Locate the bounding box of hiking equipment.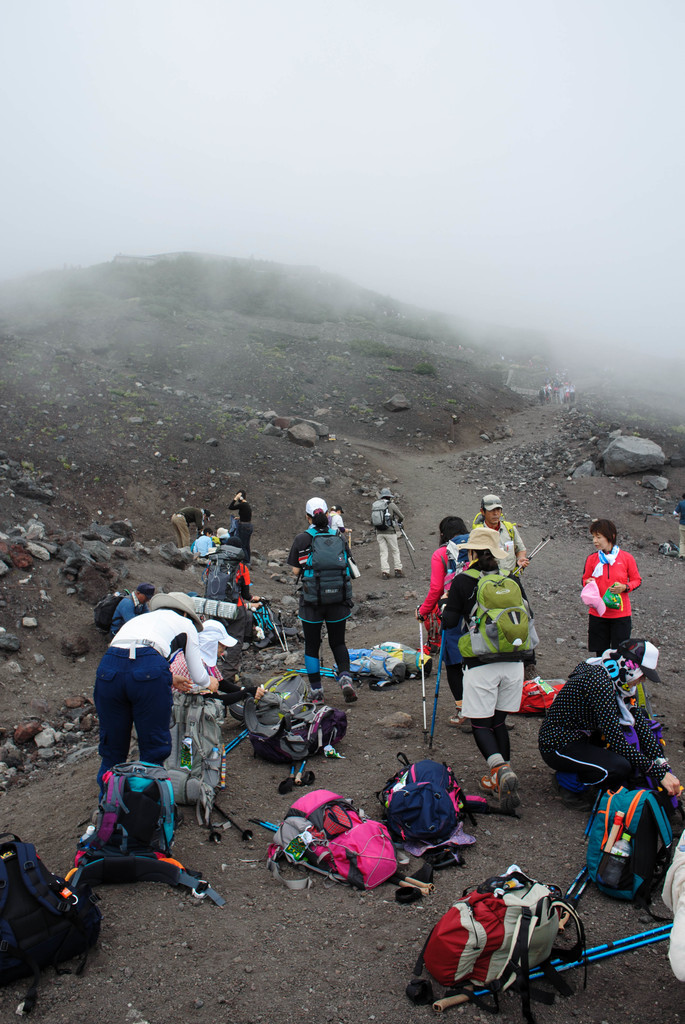
Bounding box: left=400, top=526, right=418, bottom=552.
